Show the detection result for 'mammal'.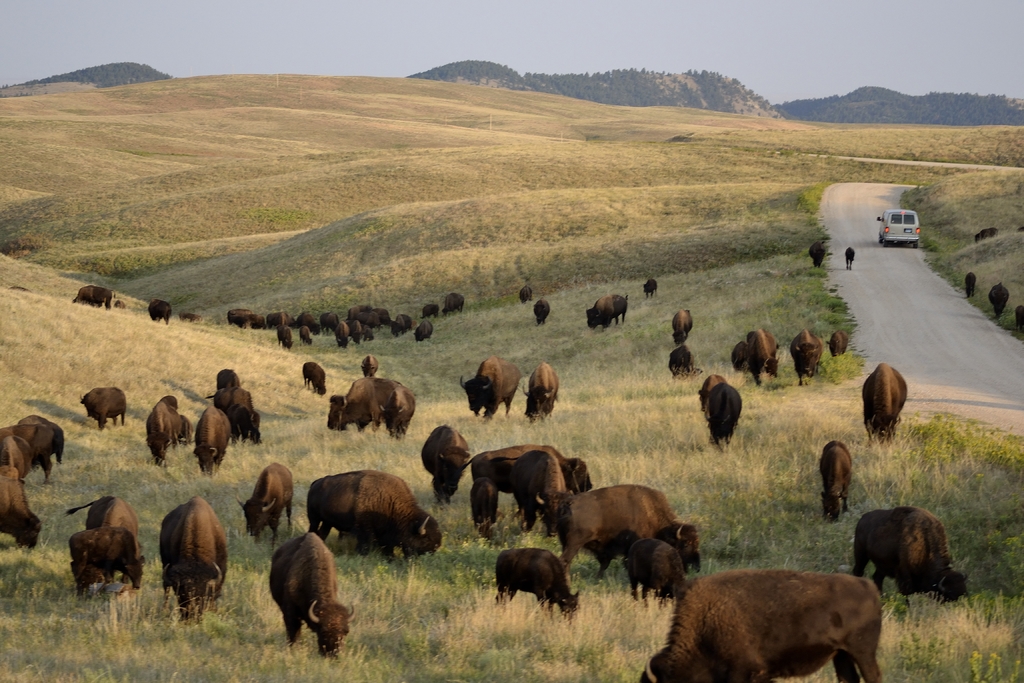
x1=214, y1=367, x2=241, y2=409.
